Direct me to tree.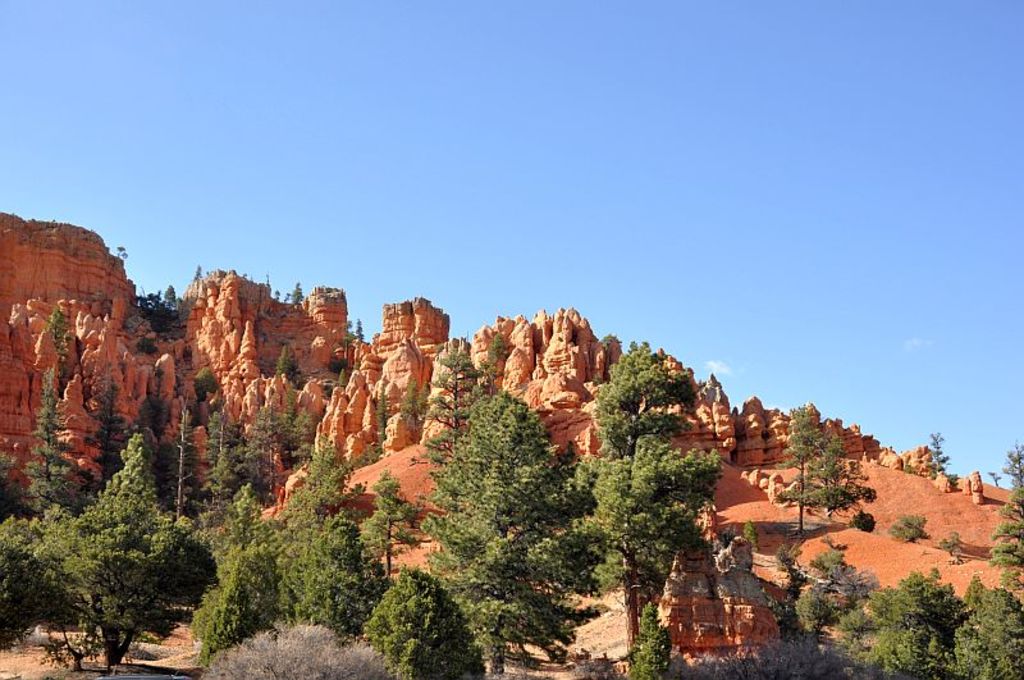
Direction: select_region(588, 443, 718, 679).
